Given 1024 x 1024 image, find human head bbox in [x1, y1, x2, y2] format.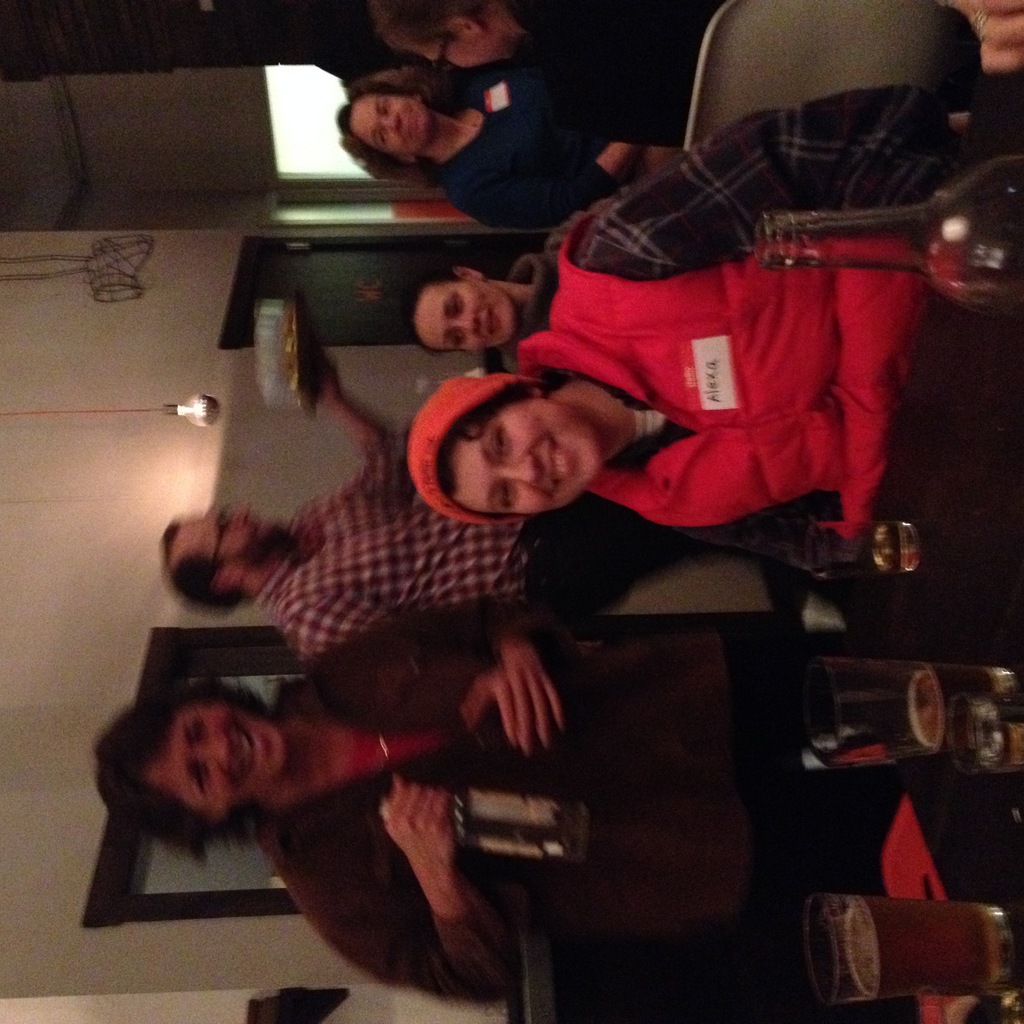
[157, 510, 281, 615].
